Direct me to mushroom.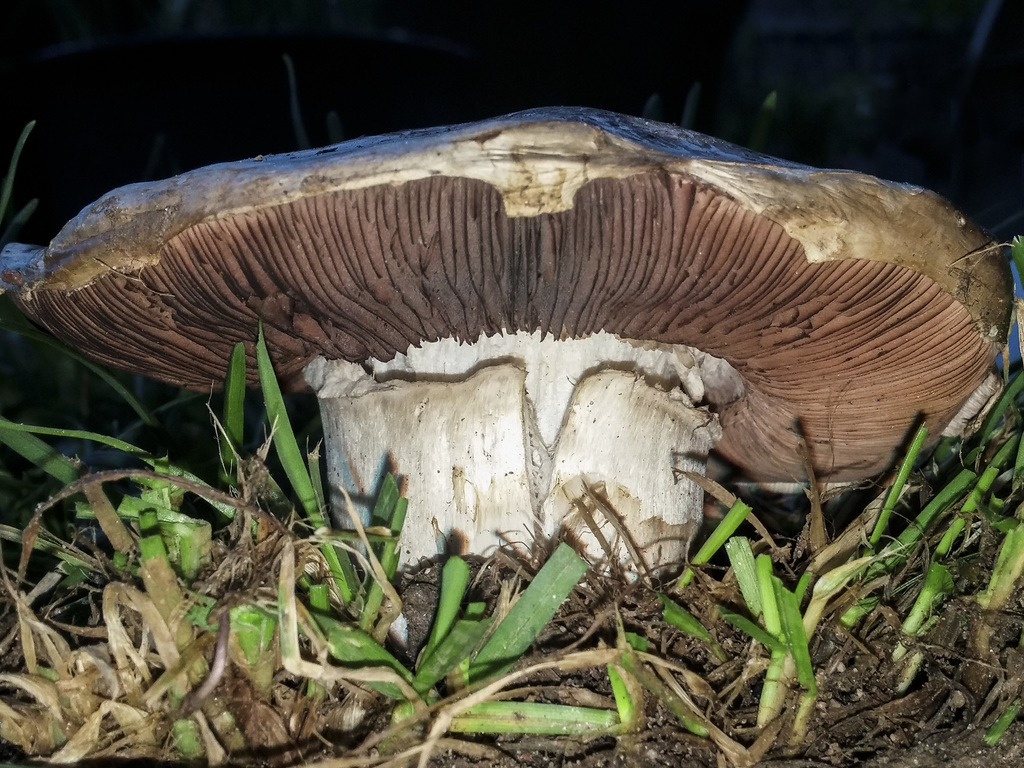
Direction: 0/104/1018/582.
